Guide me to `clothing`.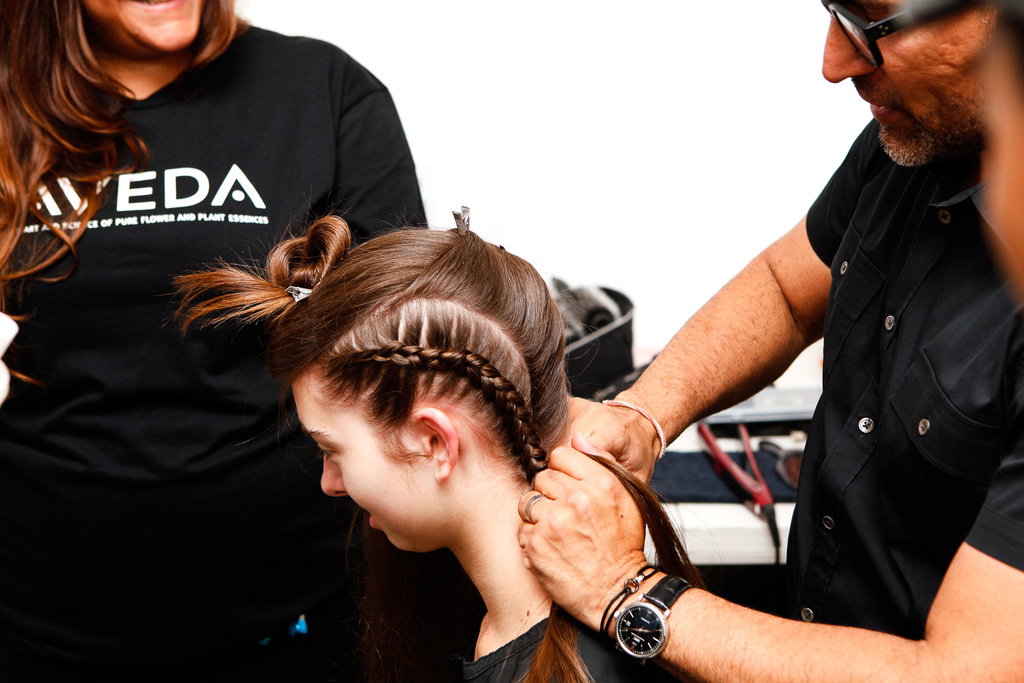
Guidance: [720,63,1011,661].
